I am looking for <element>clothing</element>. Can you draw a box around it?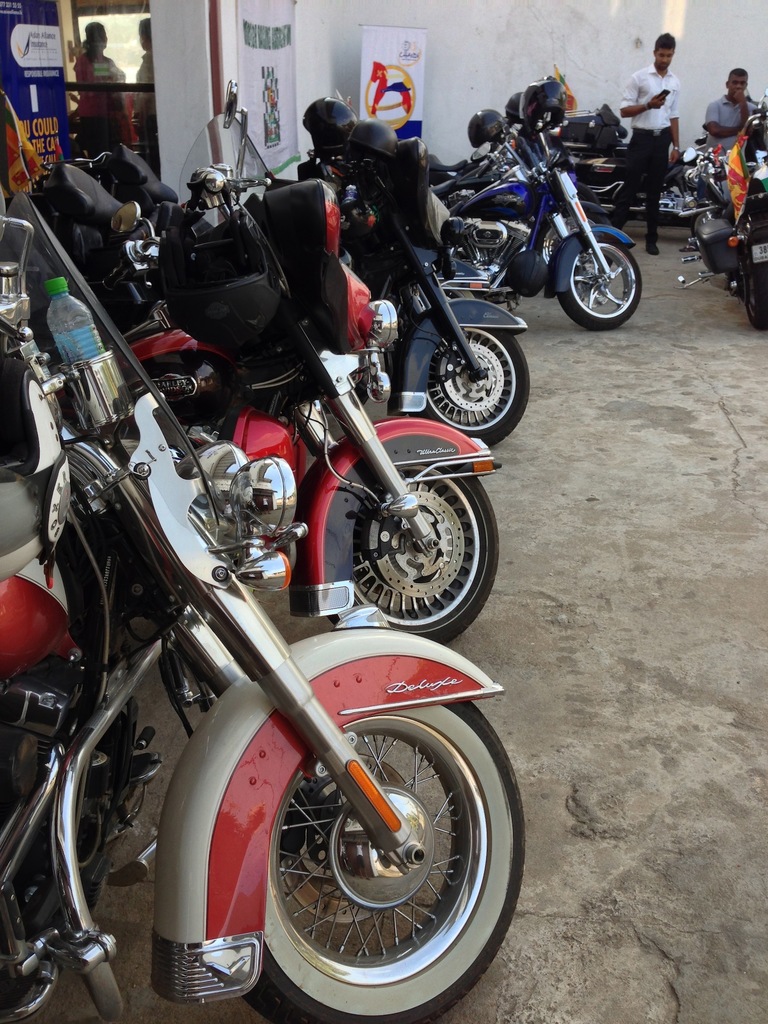
Sure, the bounding box is pyautogui.locateOnScreen(72, 49, 124, 134).
